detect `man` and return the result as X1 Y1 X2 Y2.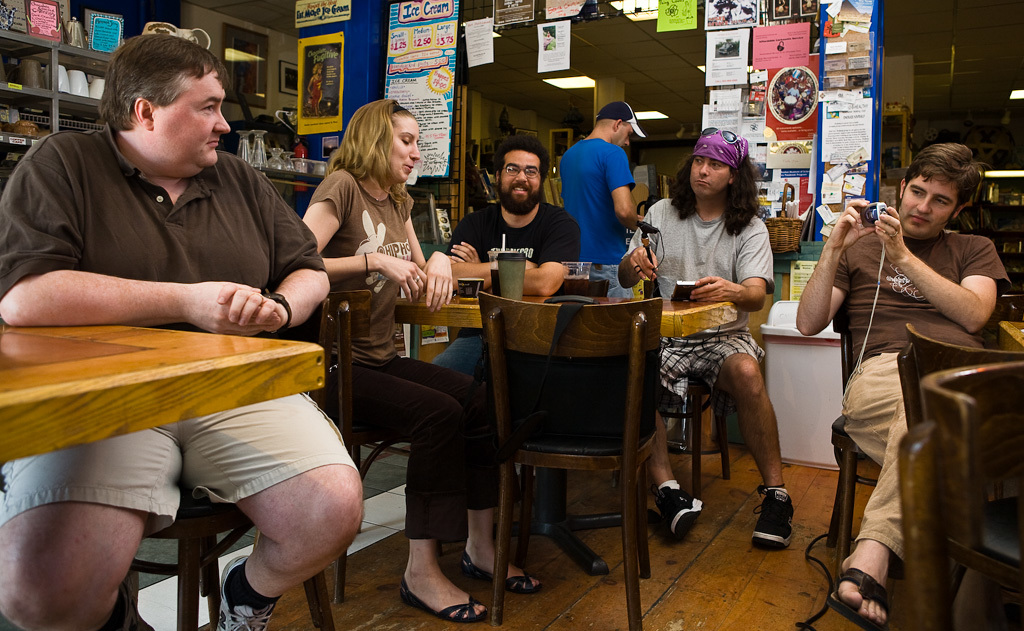
0 34 364 630.
